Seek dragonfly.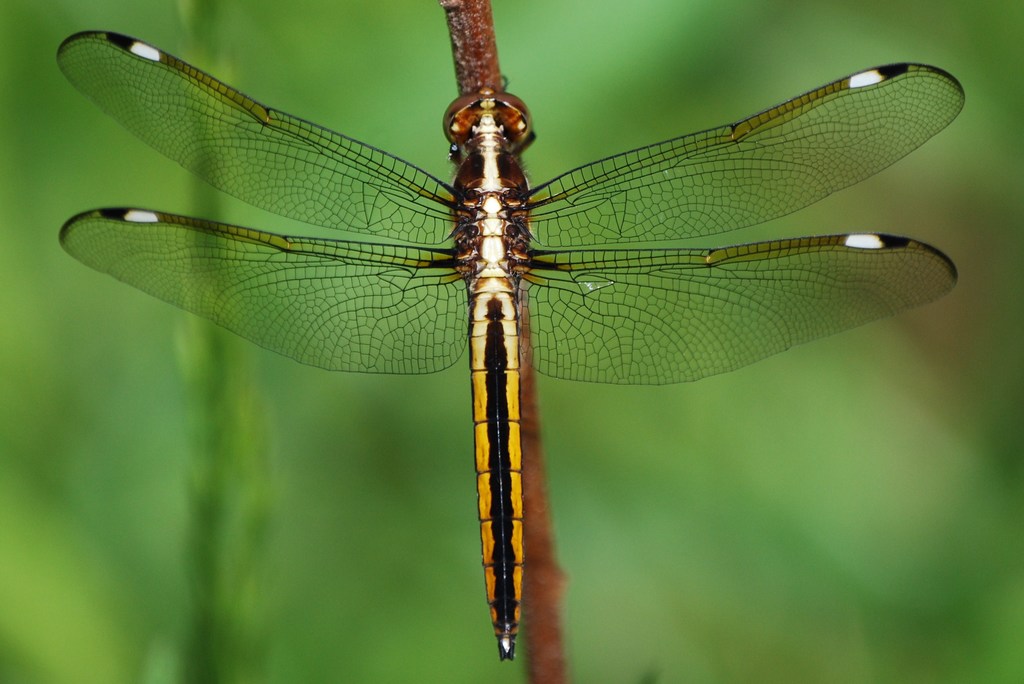
x1=57 y1=27 x2=959 y2=658.
